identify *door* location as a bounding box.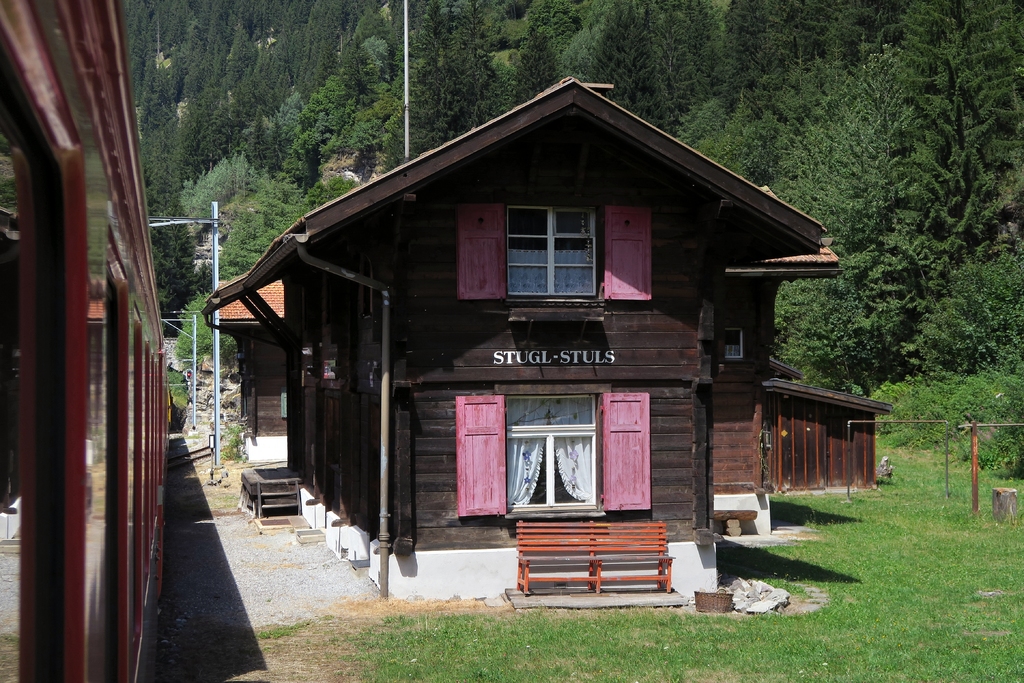
detection(447, 389, 660, 514).
